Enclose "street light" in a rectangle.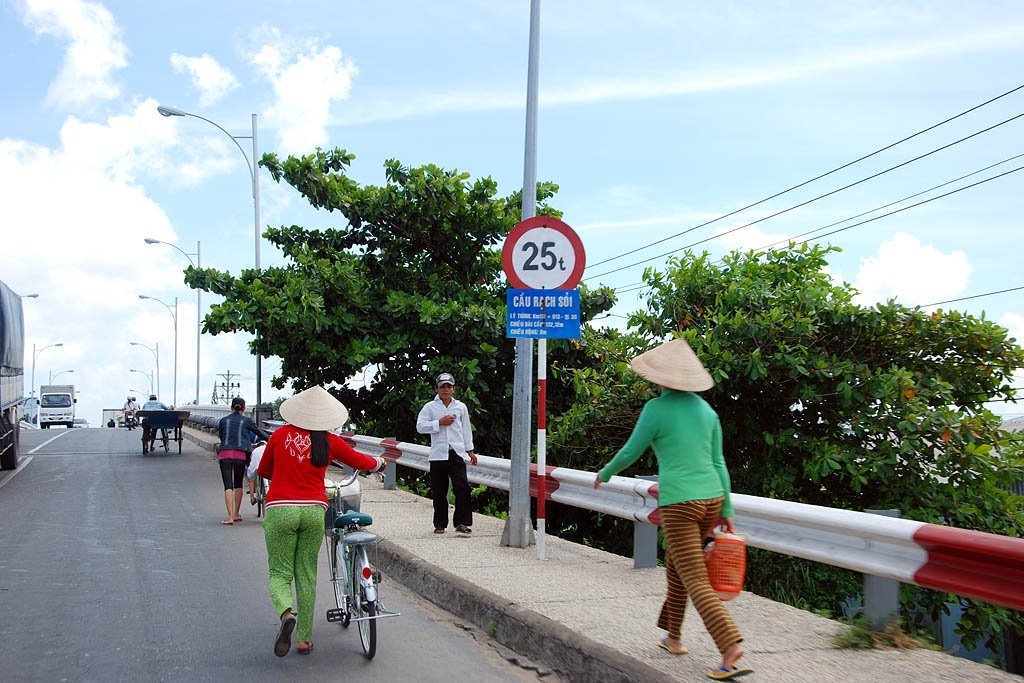
pyautogui.locateOnScreen(47, 365, 80, 404).
